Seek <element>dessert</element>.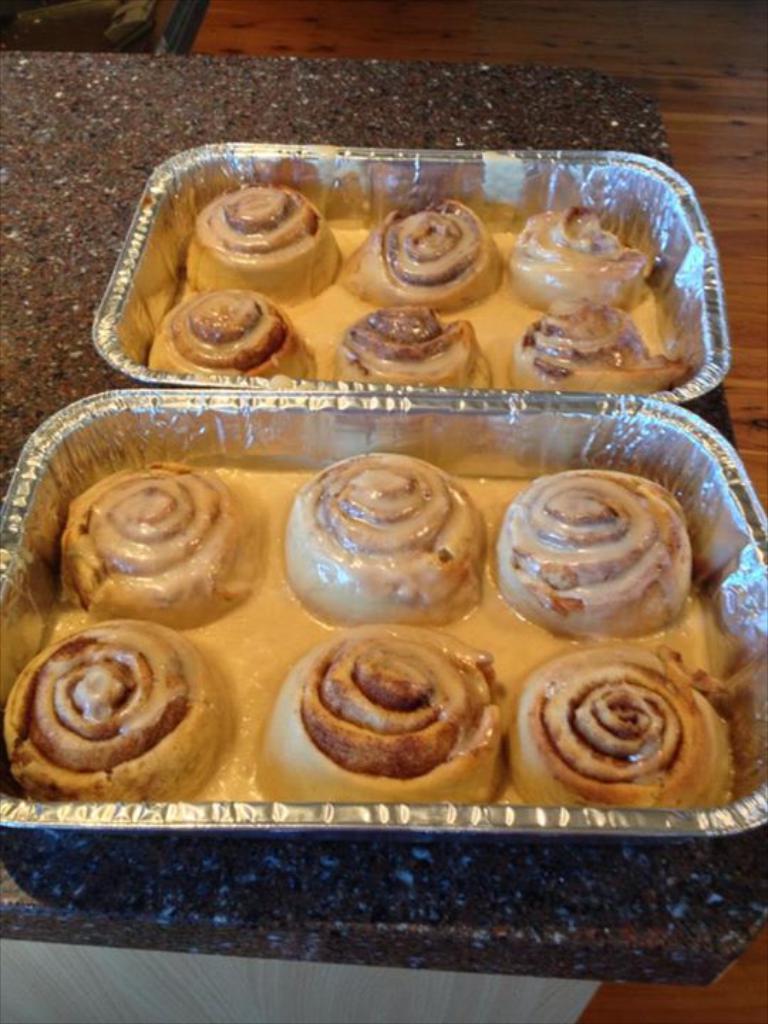
<box>201,186,343,304</box>.
